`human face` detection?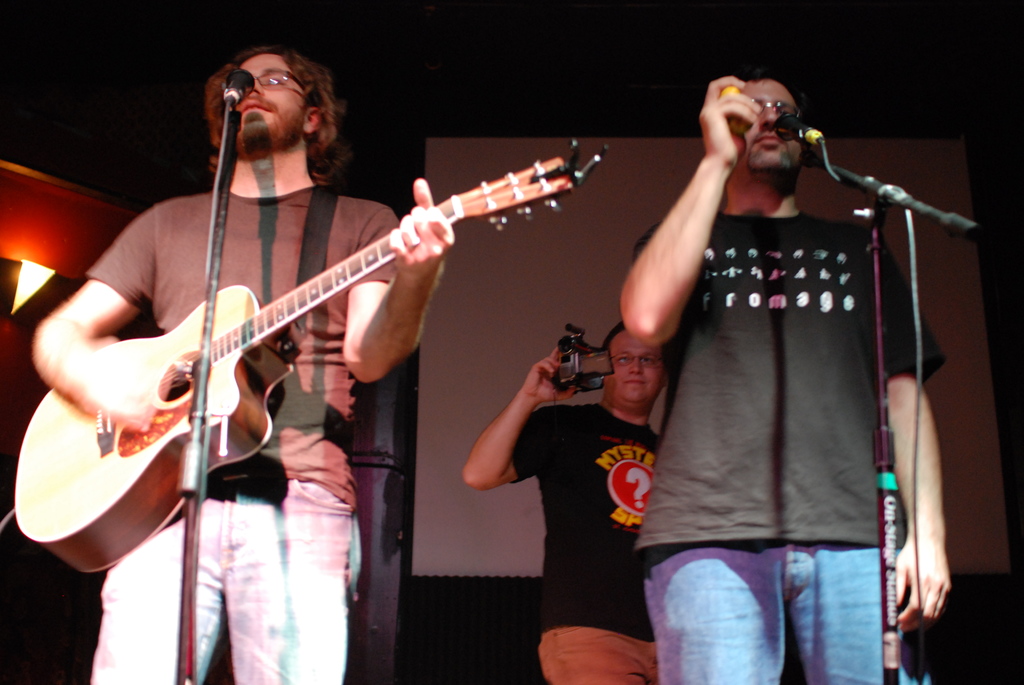
select_region(605, 324, 674, 418)
